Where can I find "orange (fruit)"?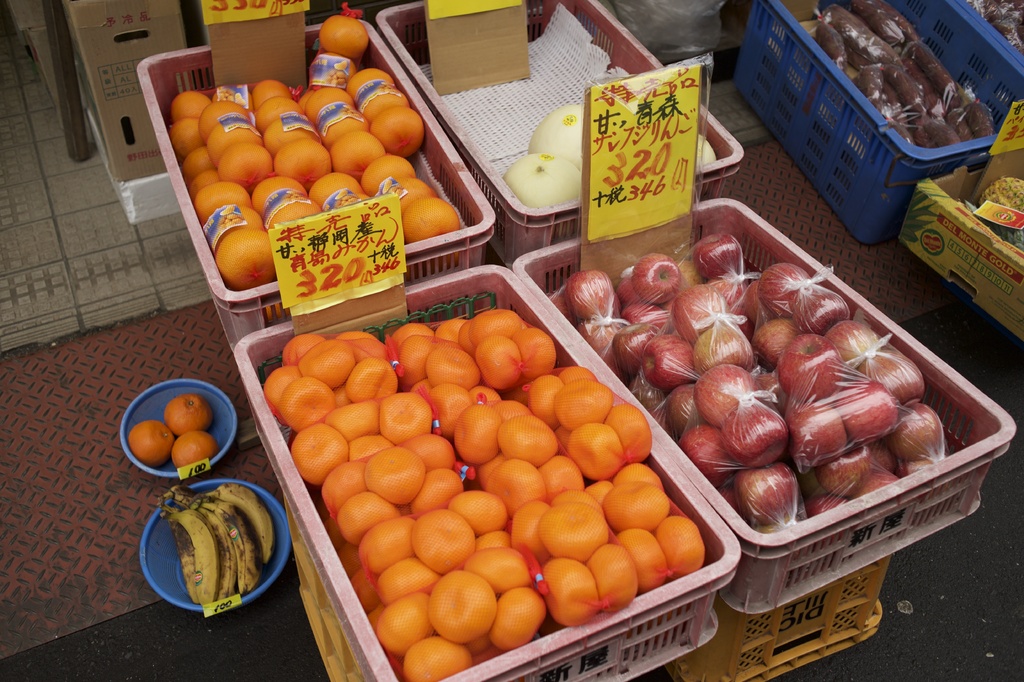
You can find it at <box>412,435,455,466</box>.
